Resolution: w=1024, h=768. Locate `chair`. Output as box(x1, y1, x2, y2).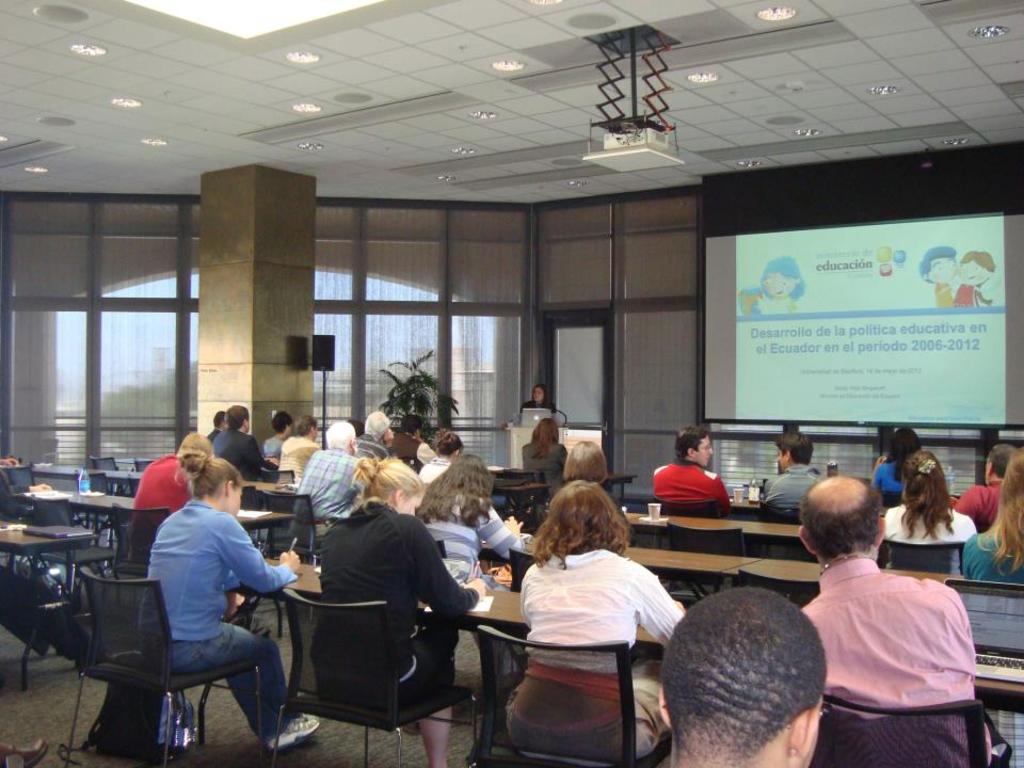
box(260, 485, 330, 634).
